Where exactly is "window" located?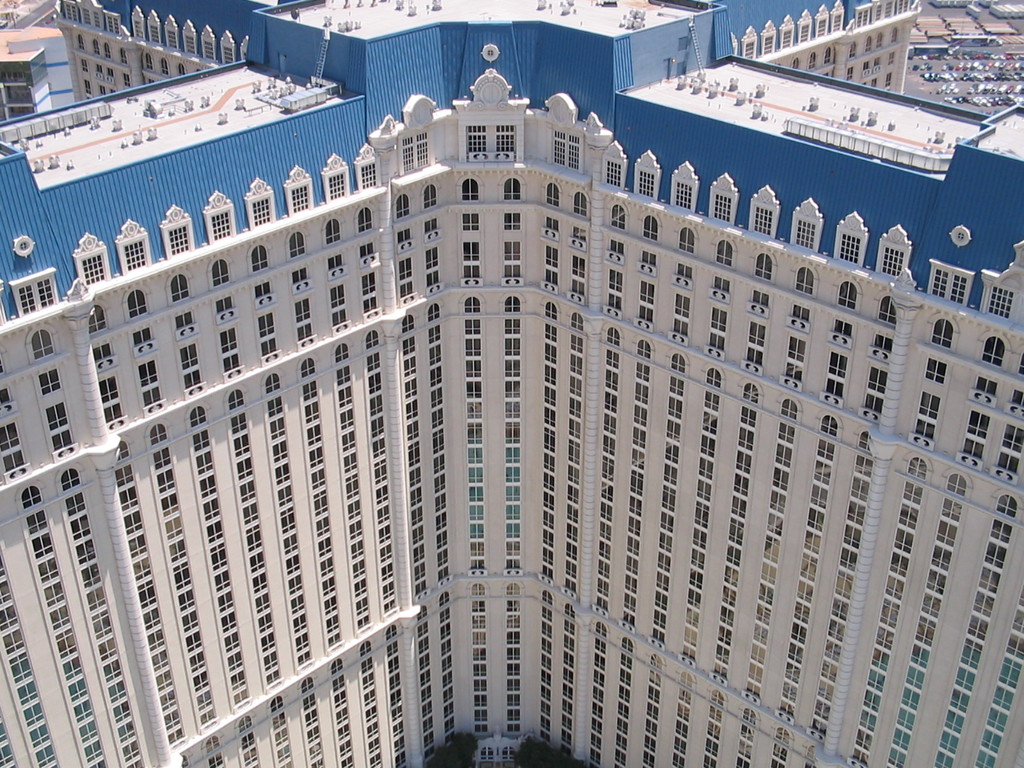
Its bounding box is 877 29 882 44.
